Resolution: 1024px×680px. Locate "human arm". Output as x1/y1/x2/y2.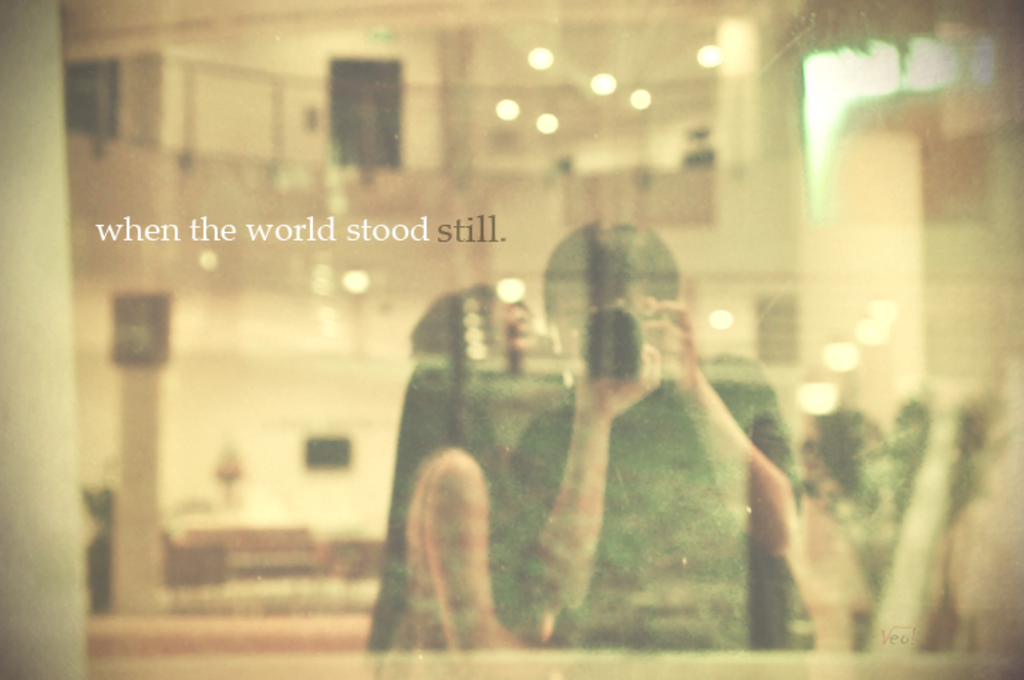
663/323/801/599.
